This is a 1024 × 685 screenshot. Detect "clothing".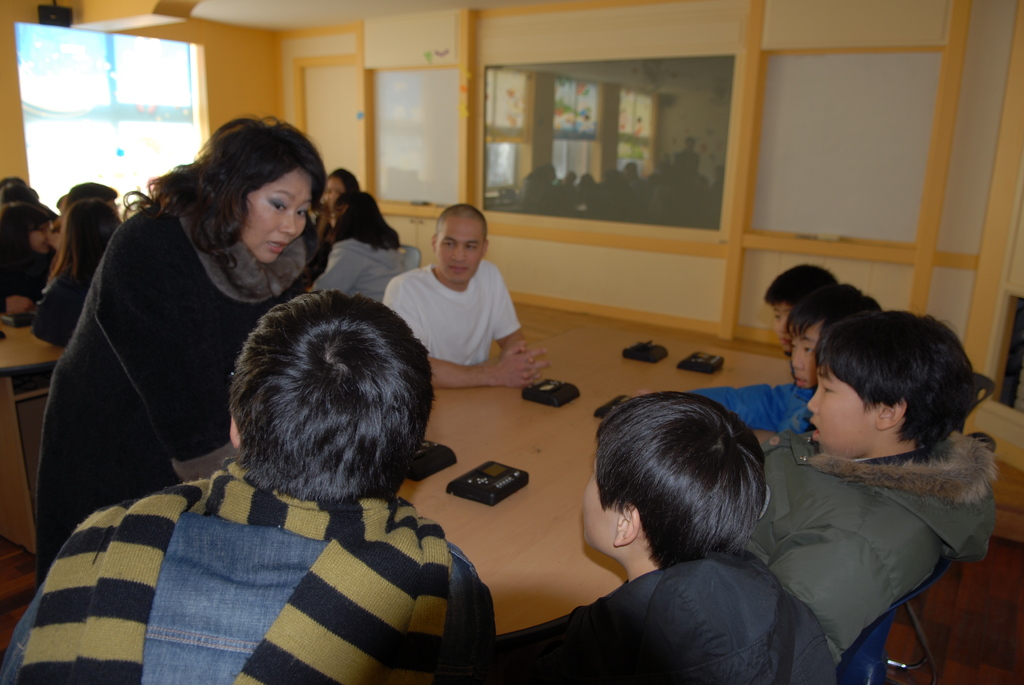
rect(31, 205, 326, 591).
